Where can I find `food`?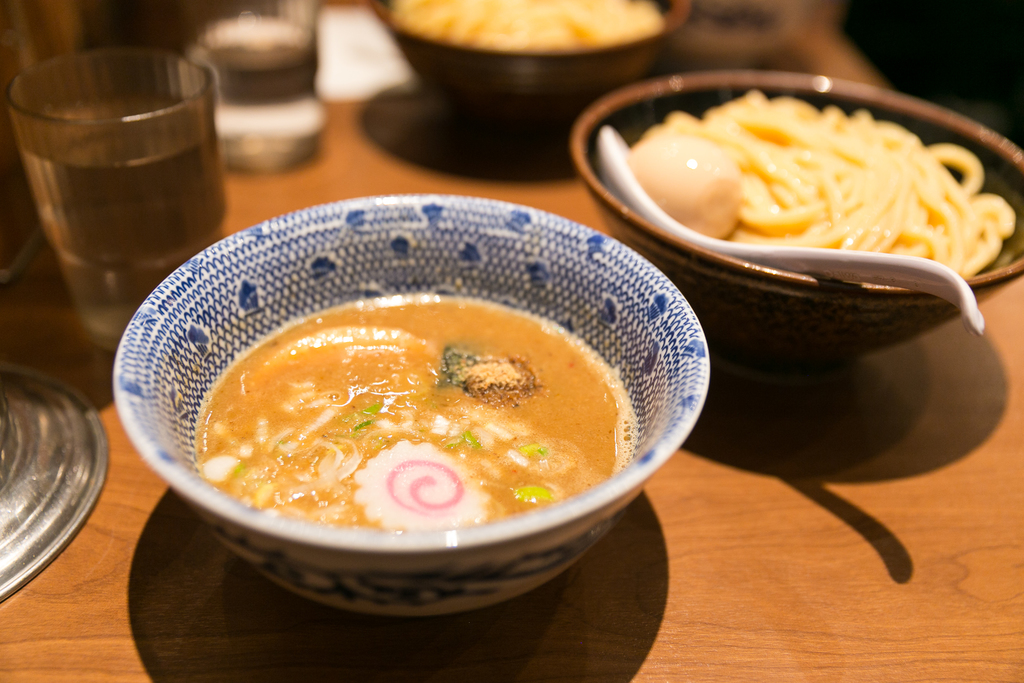
You can find it at bbox(378, 0, 667, 53).
